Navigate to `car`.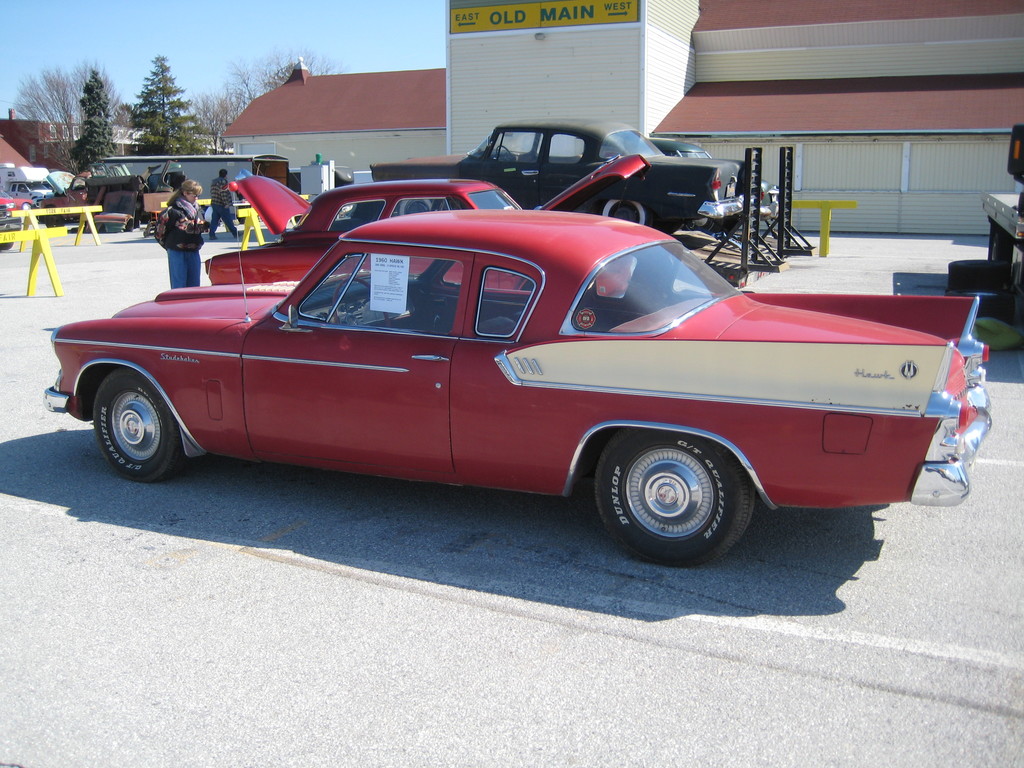
Navigation target: crop(203, 156, 652, 297).
